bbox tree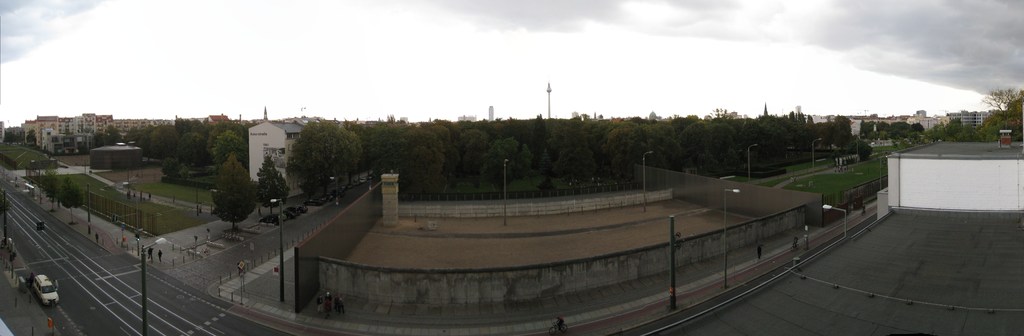
24:126:38:146
